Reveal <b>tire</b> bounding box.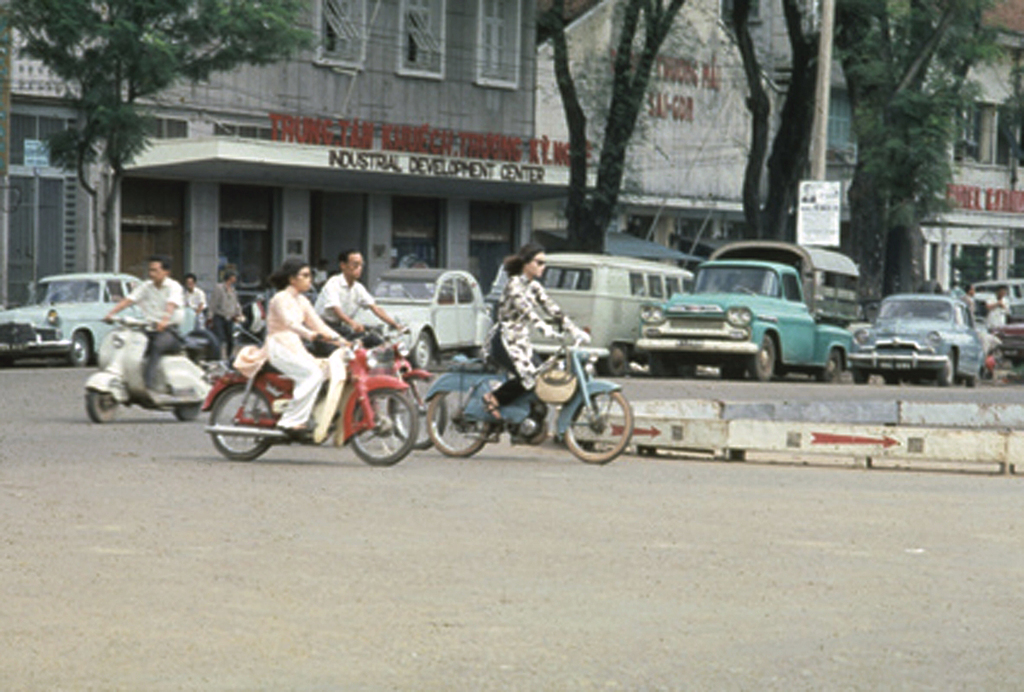
Revealed: 86 387 124 426.
